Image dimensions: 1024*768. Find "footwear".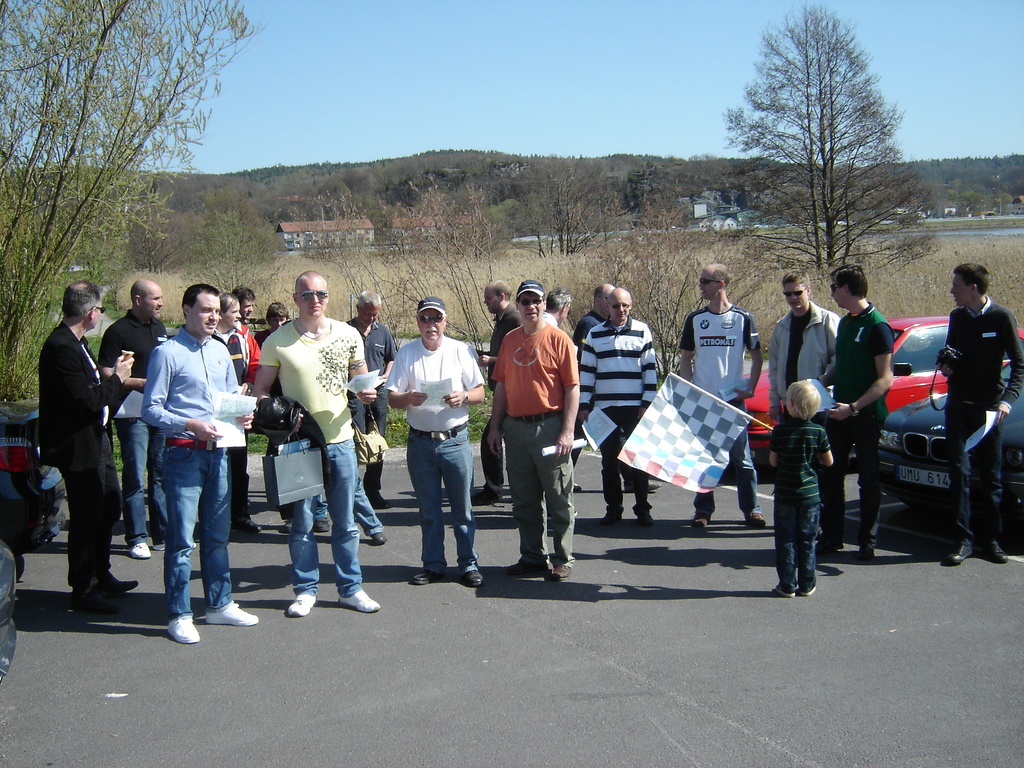
locate(691, 510, 707, 531).
